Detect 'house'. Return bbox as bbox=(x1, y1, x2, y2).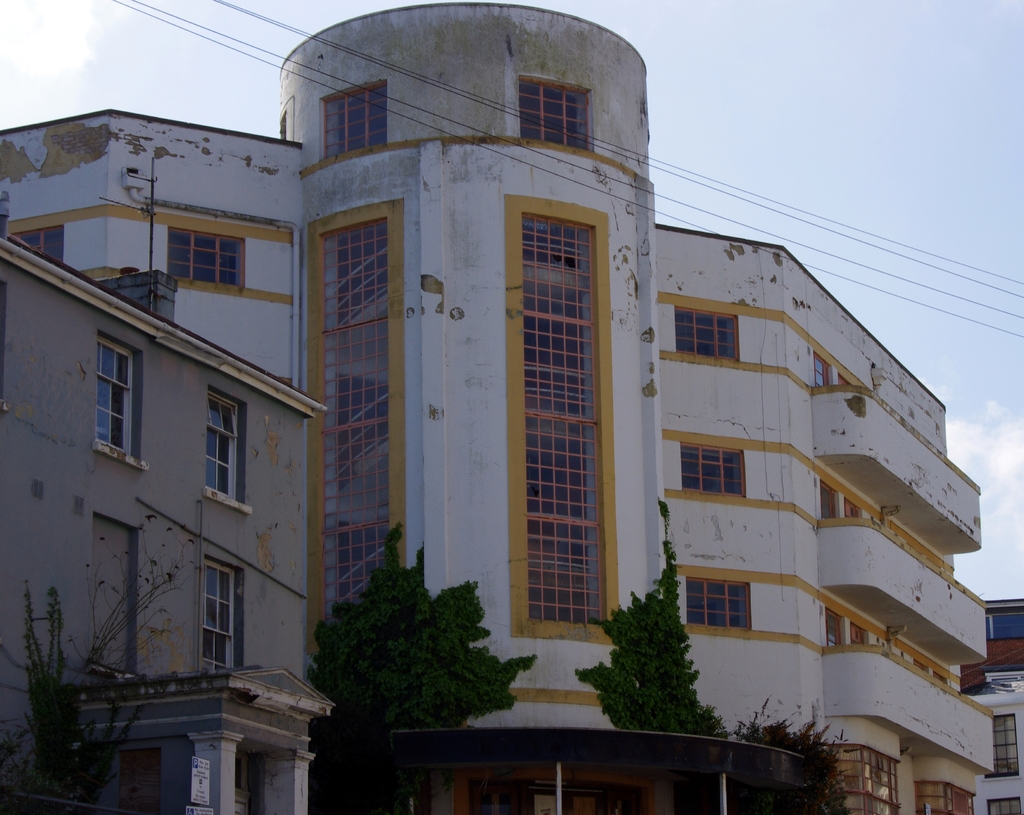
bbox=(0, 188, 339, 814).
